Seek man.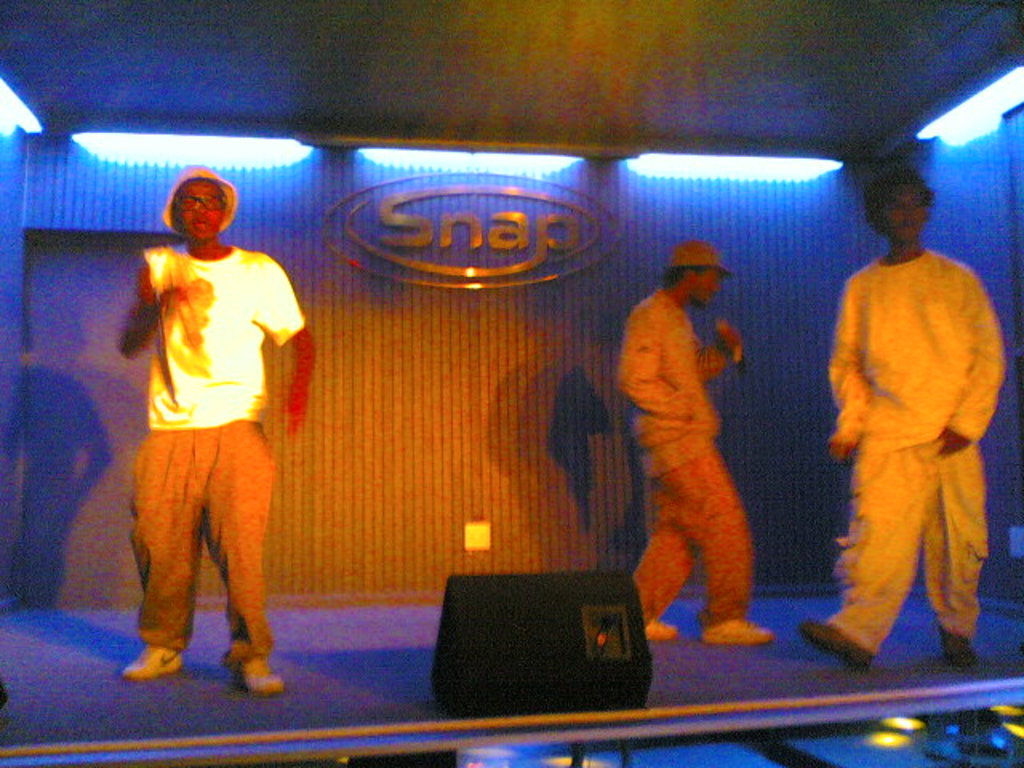
[802, 176, 1006, 672].
